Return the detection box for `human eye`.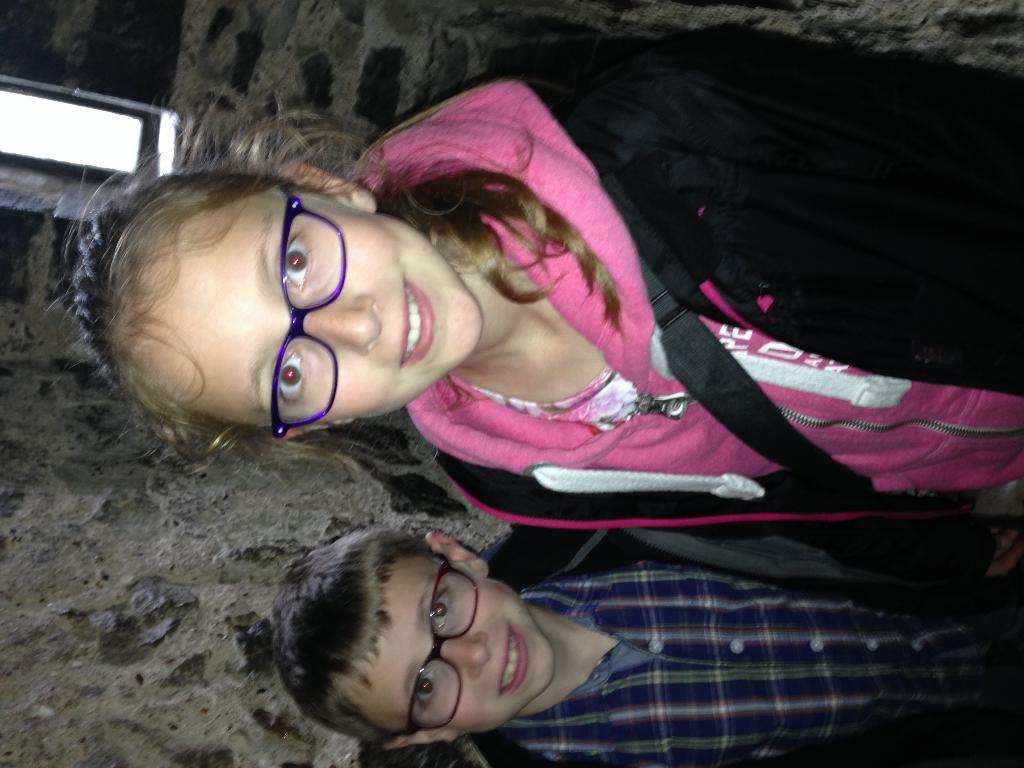
269:344:320:412.
